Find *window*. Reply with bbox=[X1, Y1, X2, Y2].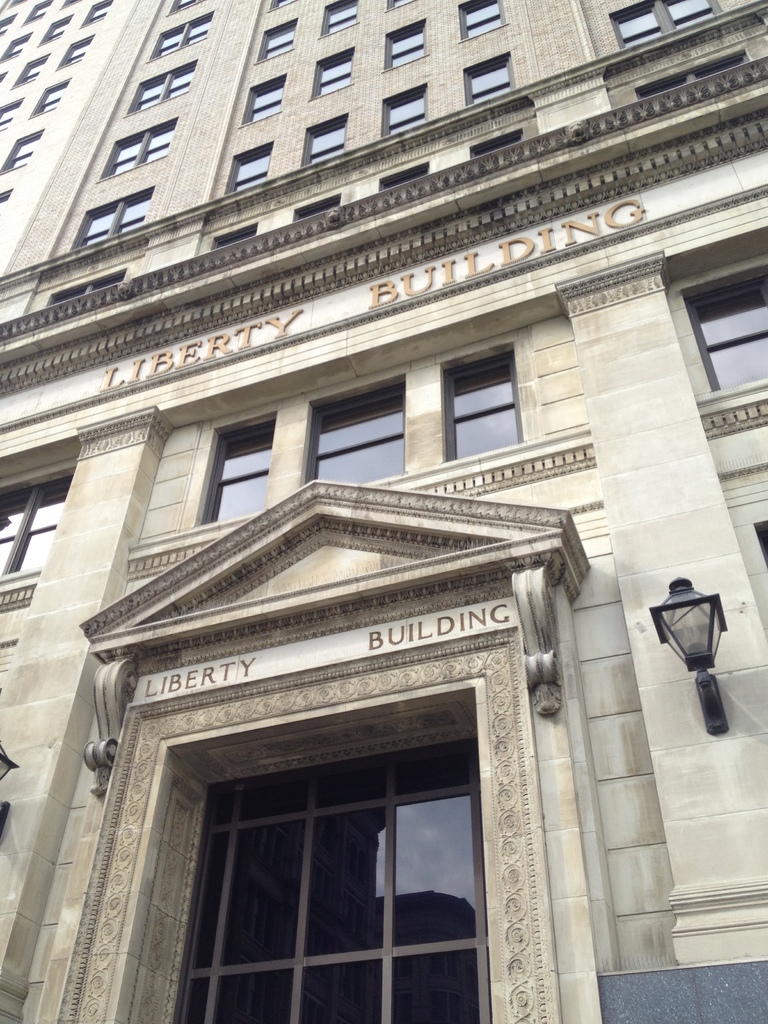
bbox=[387, 0, 417, 13].
